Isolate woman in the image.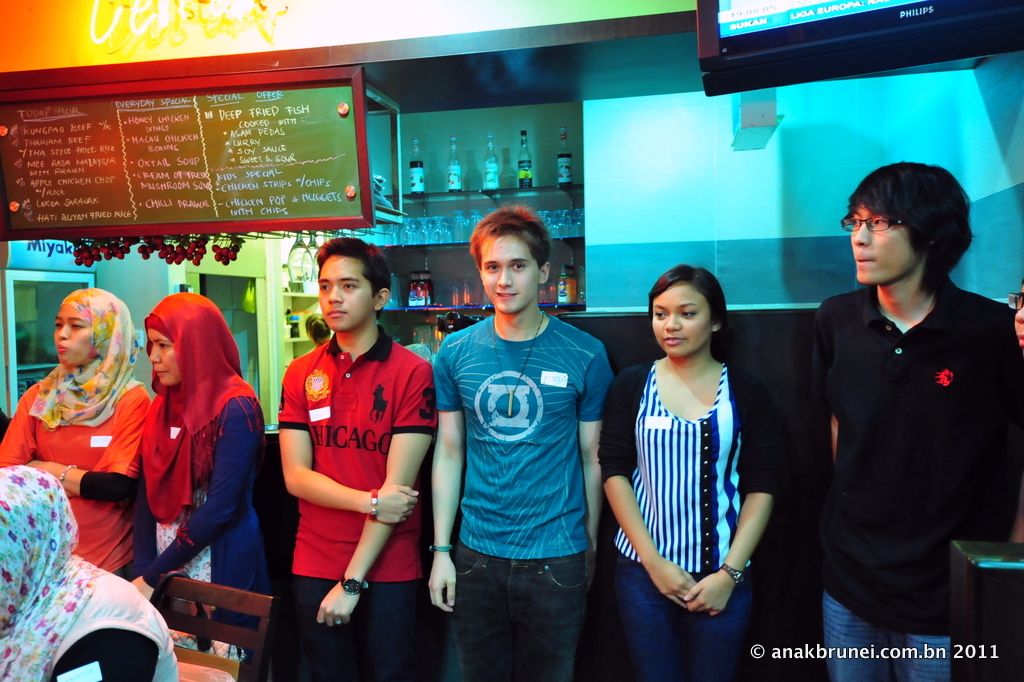
Isolated region: 0:288:166:587.
